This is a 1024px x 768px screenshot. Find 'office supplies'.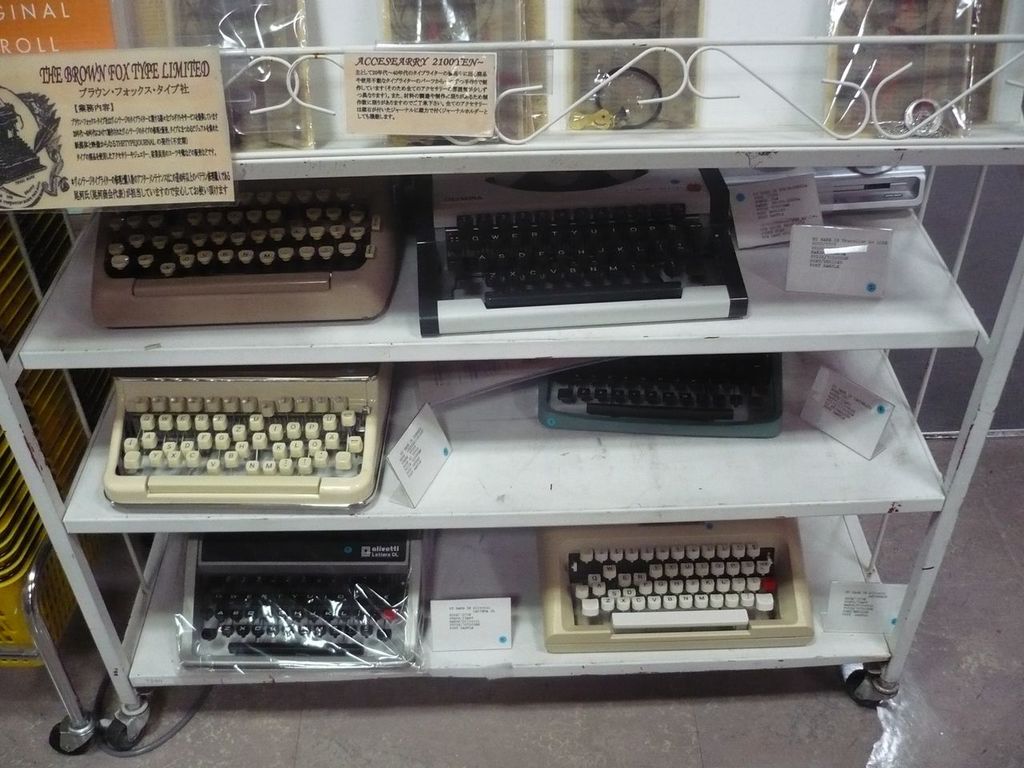
Bounding box: pyautogui.locateOnScreen(174, 534, 422, 666).
